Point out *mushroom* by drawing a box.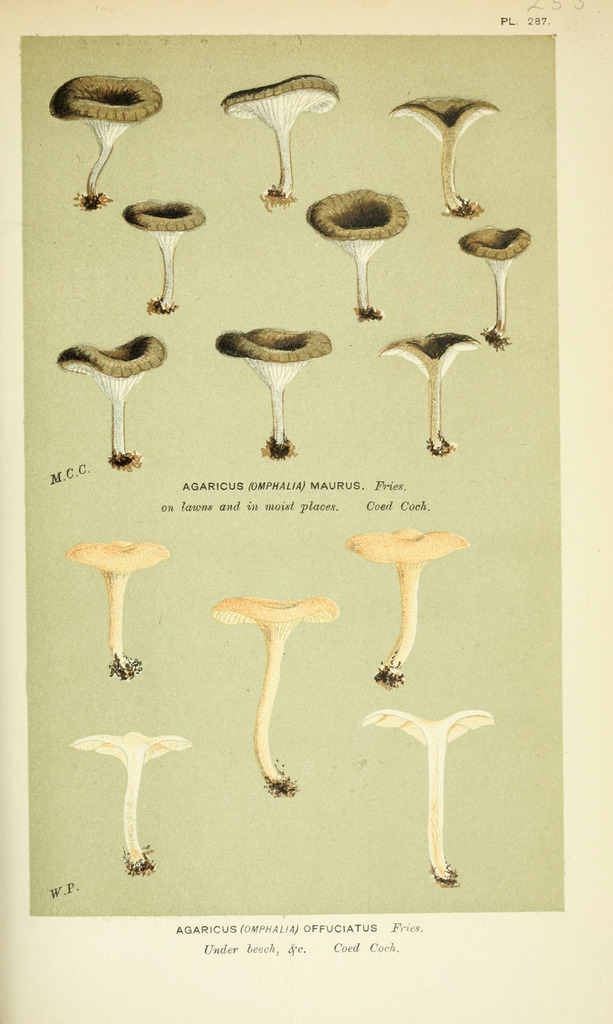
left=379, top=333, right=482, bottom=447.
